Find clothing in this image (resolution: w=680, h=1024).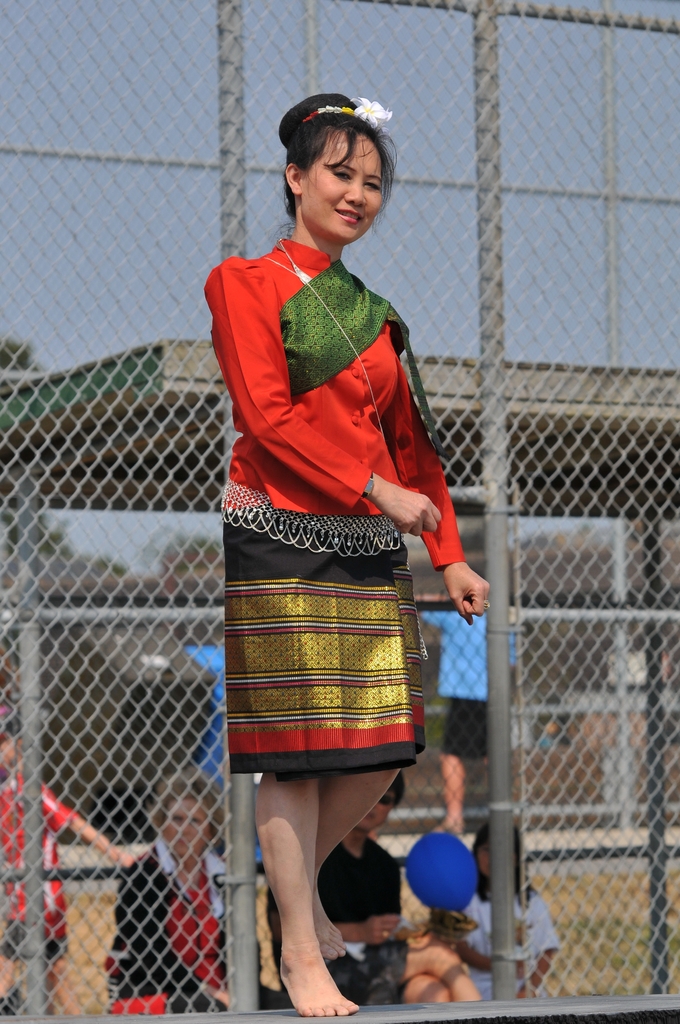
<region>263, 829, 404, 1007</region>.
